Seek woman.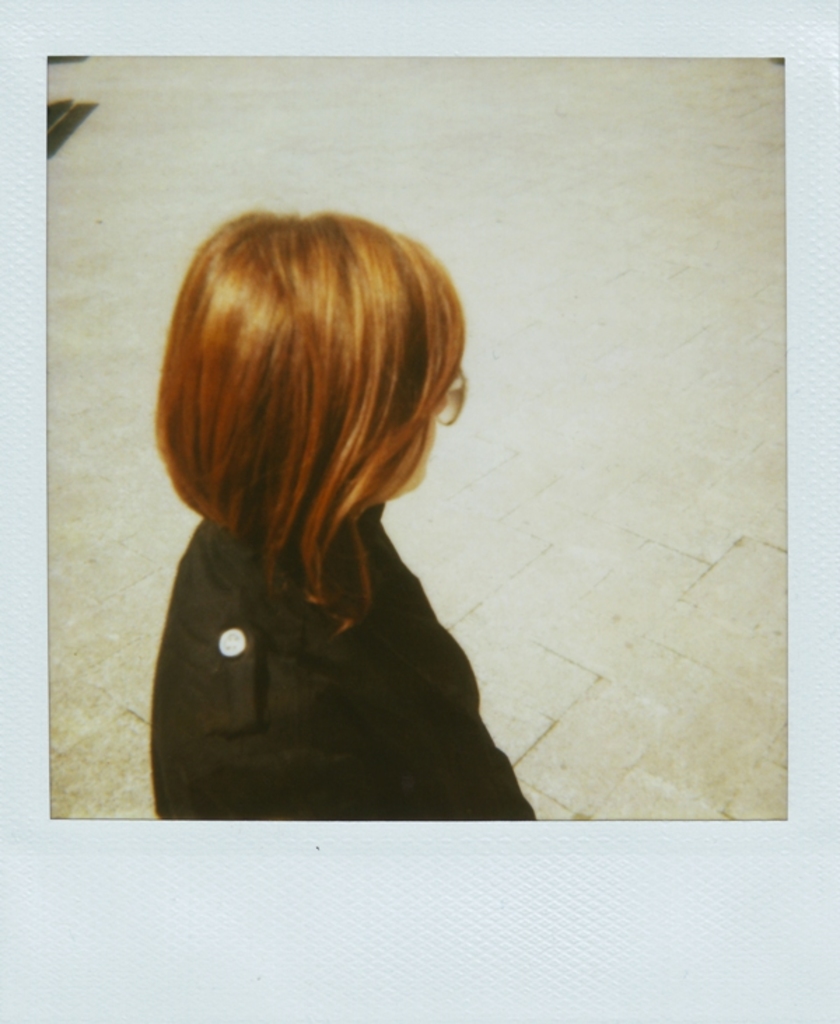
[98,172,580,825].
